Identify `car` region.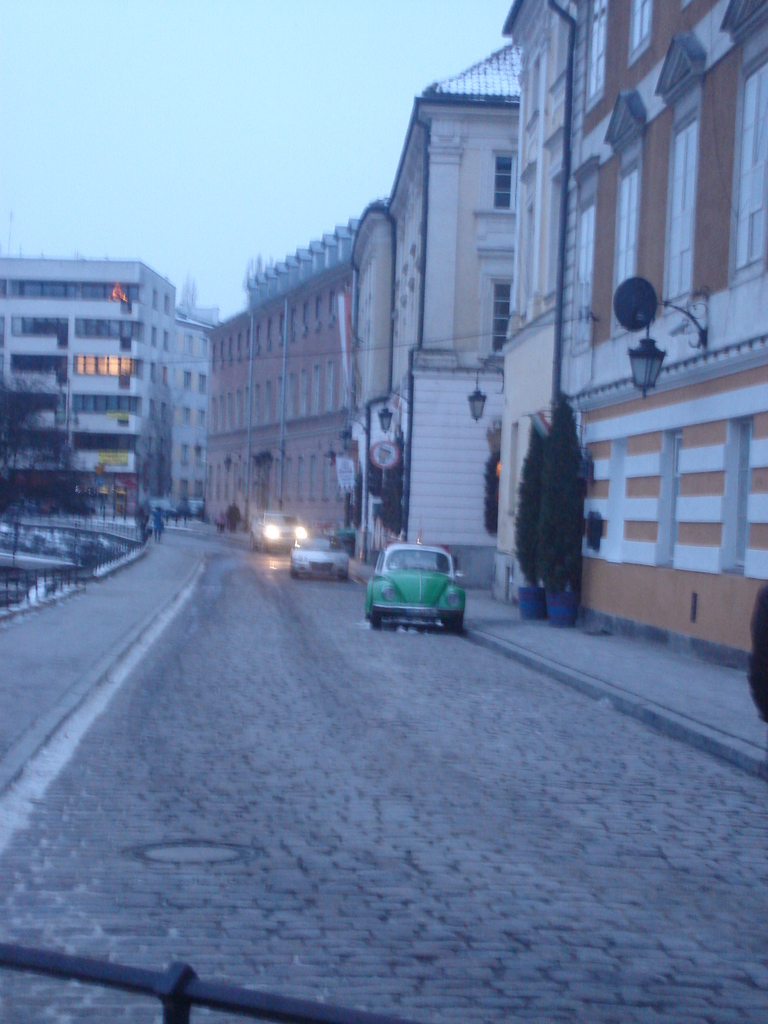
Region: {"x1": 291, "y1": 524, "x2": 350, "y2": 578}.
